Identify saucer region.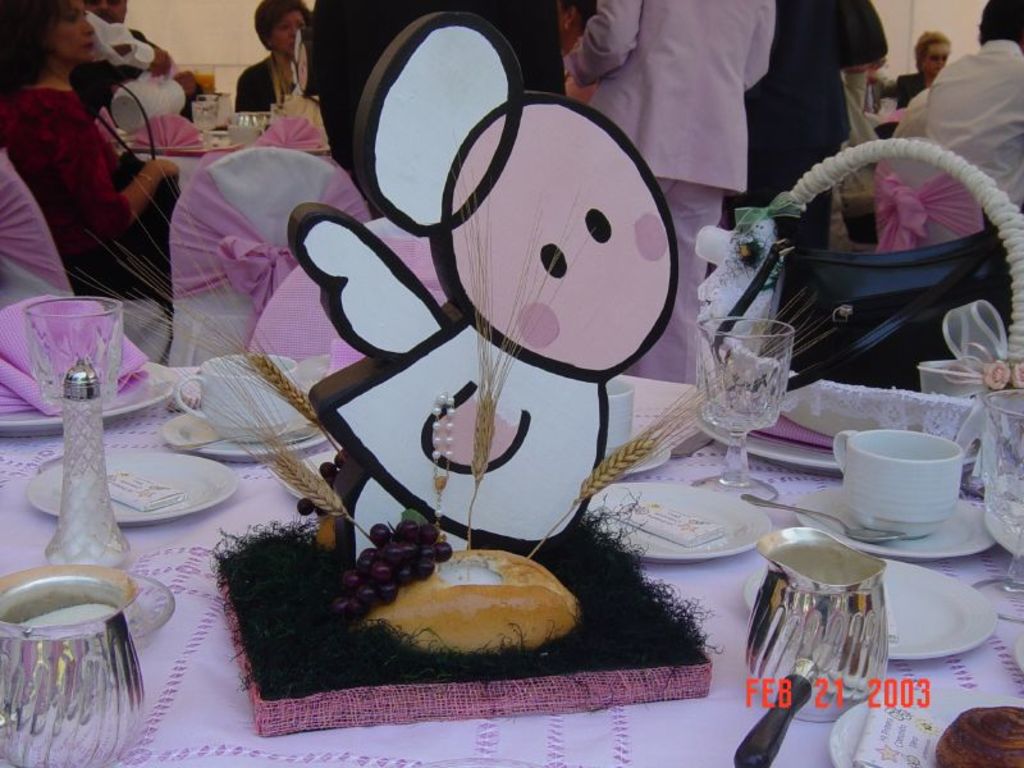
Region: {"left": 29, "top": 449, "right": 242, "bottom": 521}.
